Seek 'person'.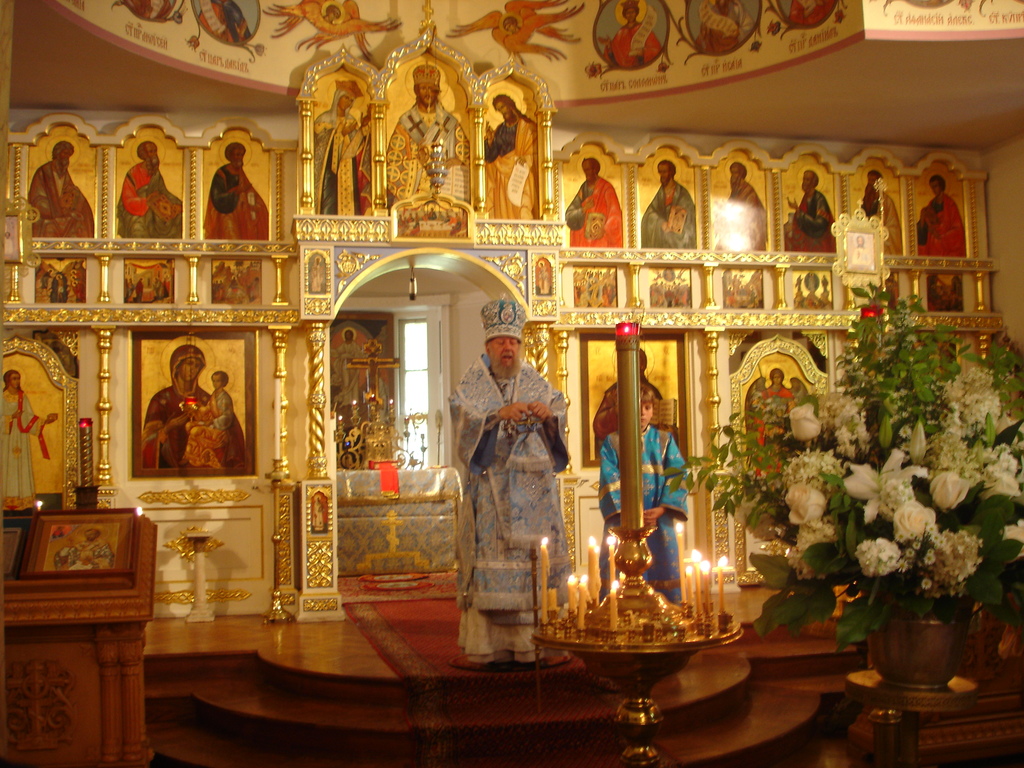
<bbox>694, 0, 754, 54</bbox>.
